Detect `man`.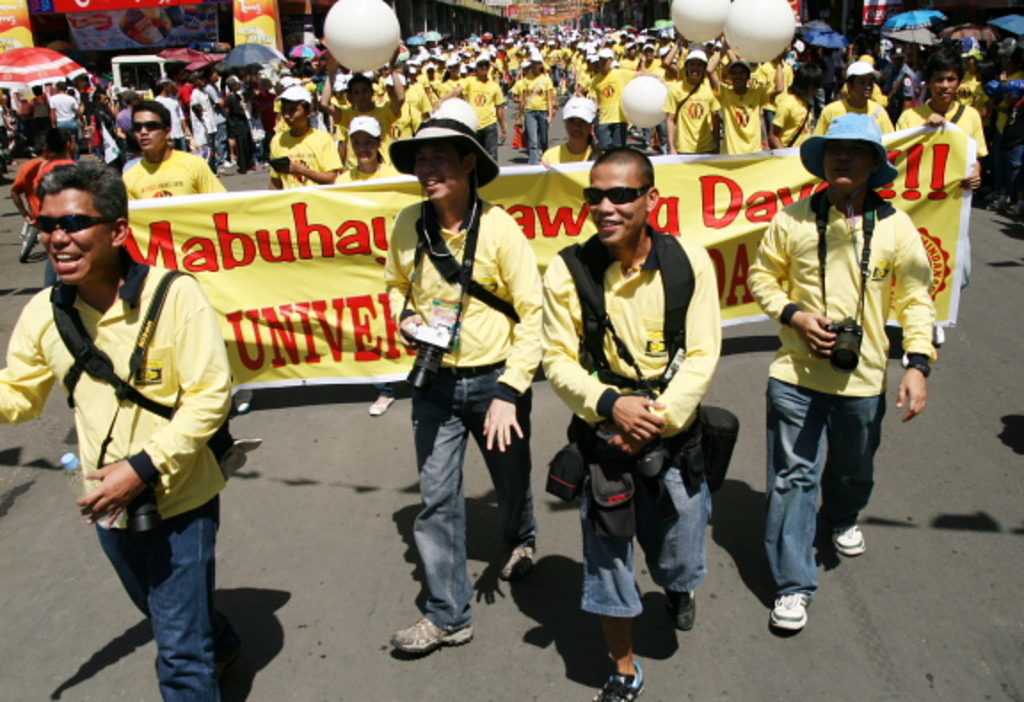
Detected at locate(747, 112, 940, 638).
